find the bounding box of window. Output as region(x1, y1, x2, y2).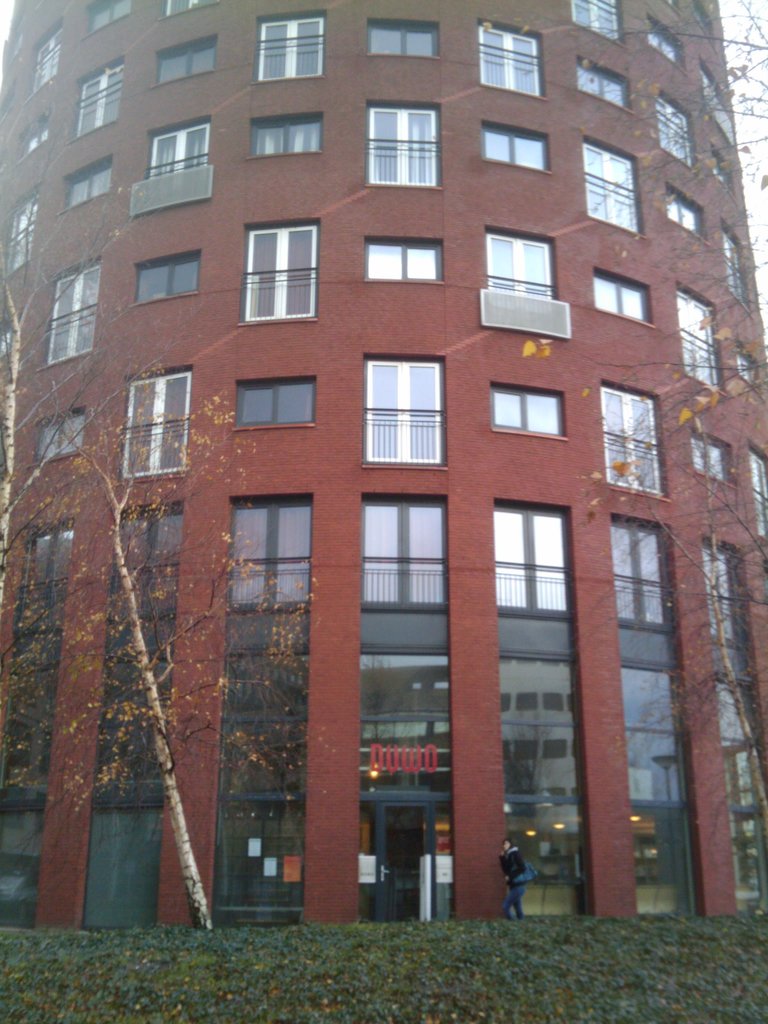
region(579, 140, 646, 240).
